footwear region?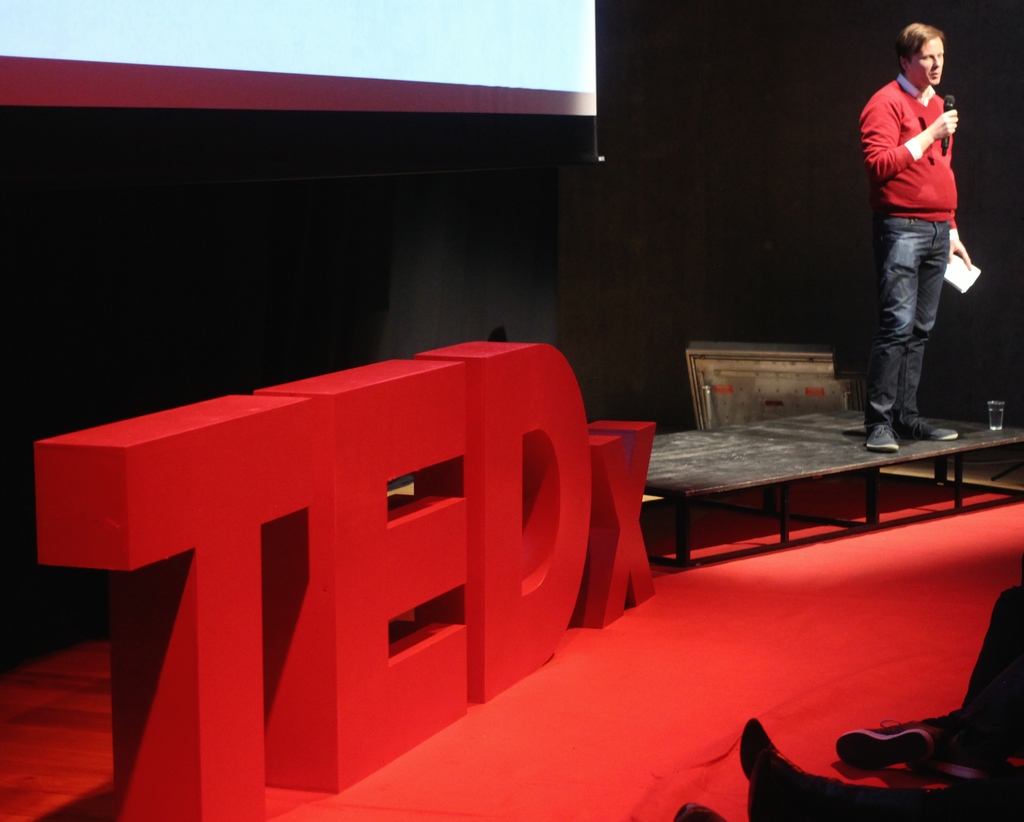
l=906, t=416, r=954, b=449
